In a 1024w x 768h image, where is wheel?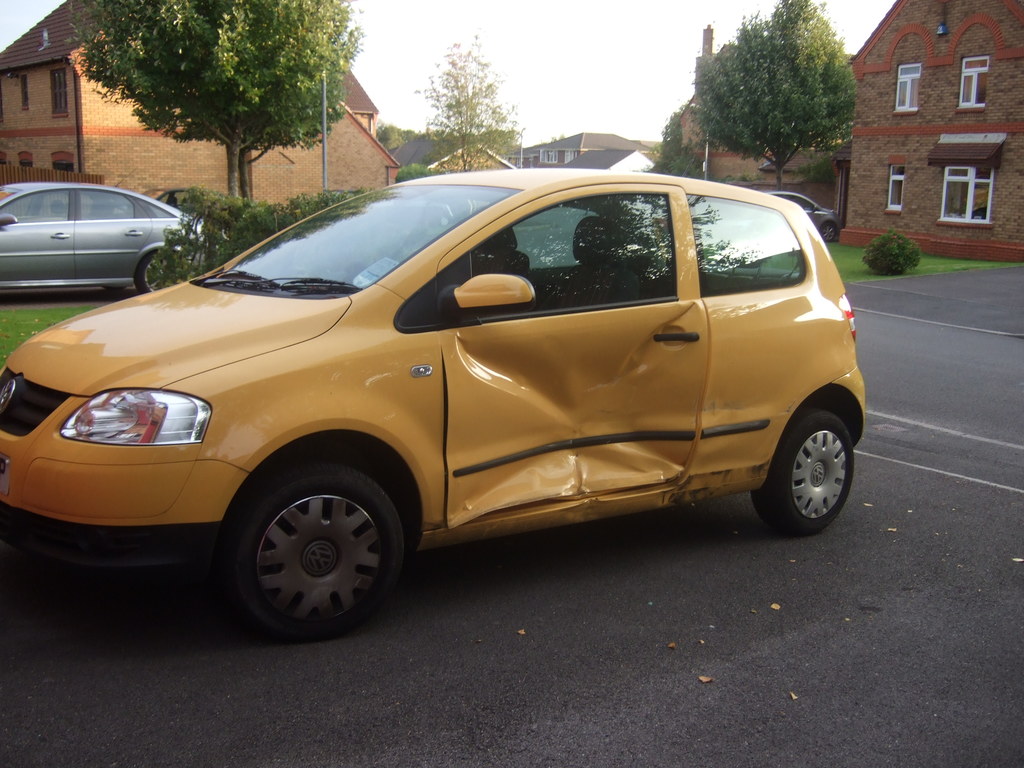
{"x1": 226, "y1": 465, "x2": 406, "y2": 628}.
